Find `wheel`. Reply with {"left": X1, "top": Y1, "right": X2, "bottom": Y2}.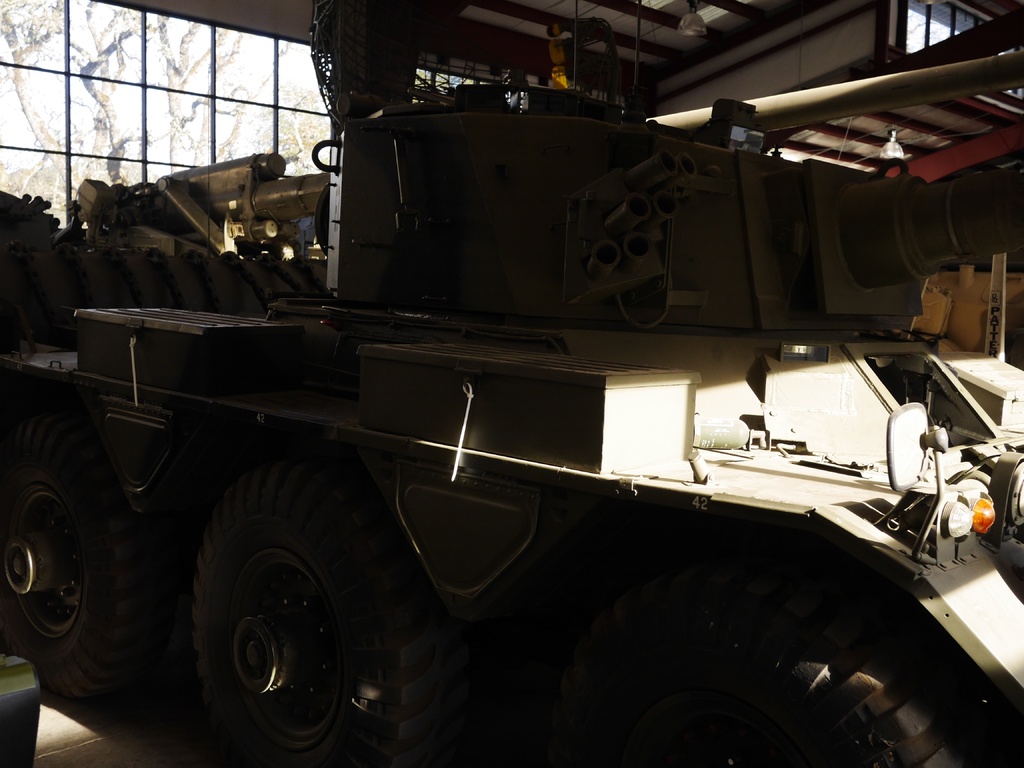
{"left": 0, "top": 399, "right": 165, "bottom": 701}.
